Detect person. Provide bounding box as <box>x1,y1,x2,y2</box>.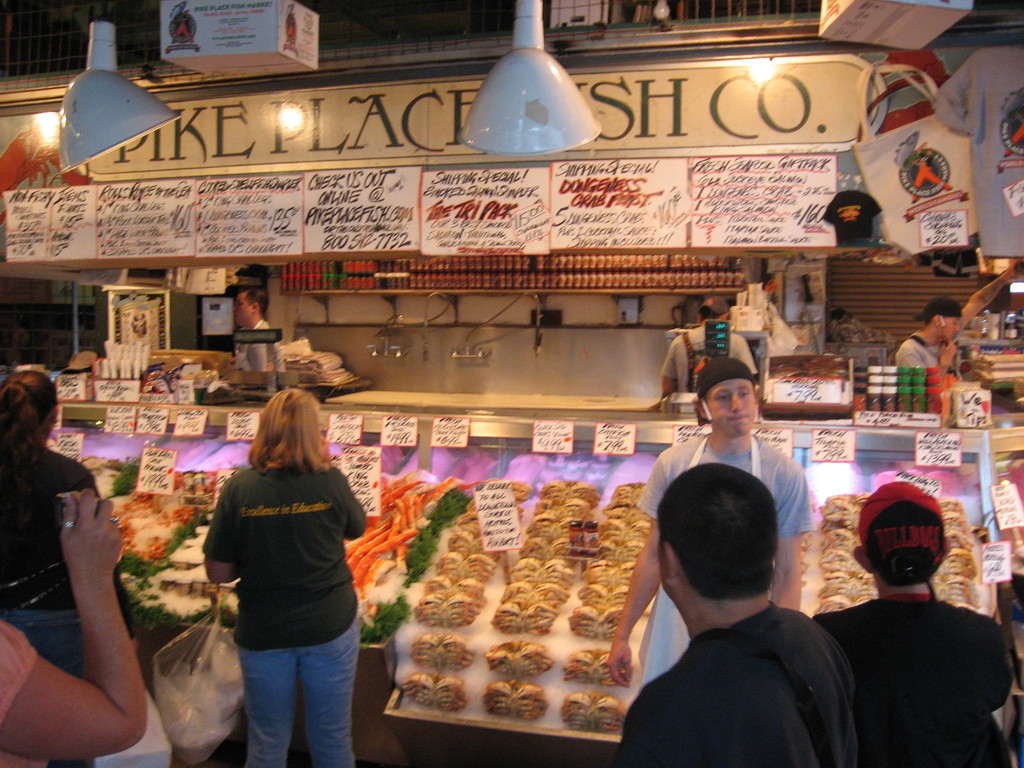
<box>893,257,1023,377</box>.
